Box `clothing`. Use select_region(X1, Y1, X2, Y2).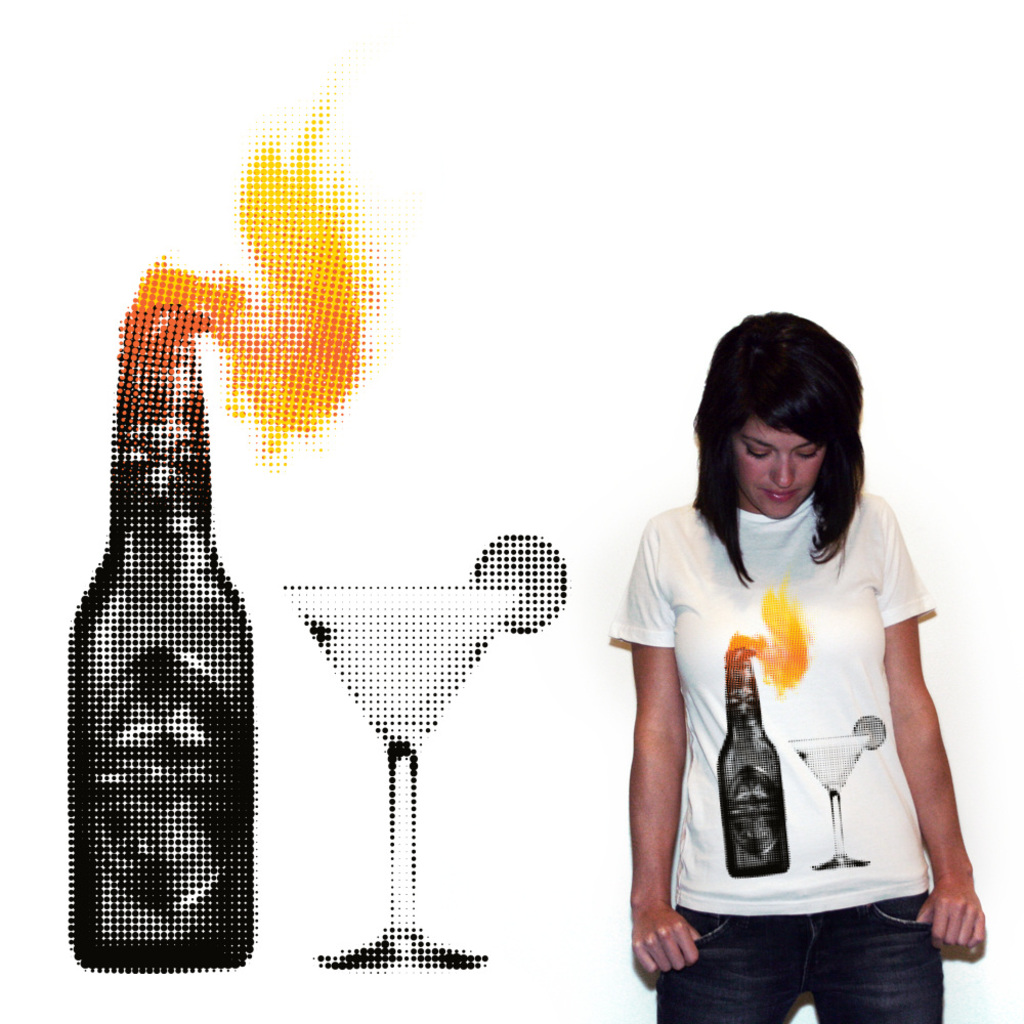
select_region(646, 459, 953, 968).
